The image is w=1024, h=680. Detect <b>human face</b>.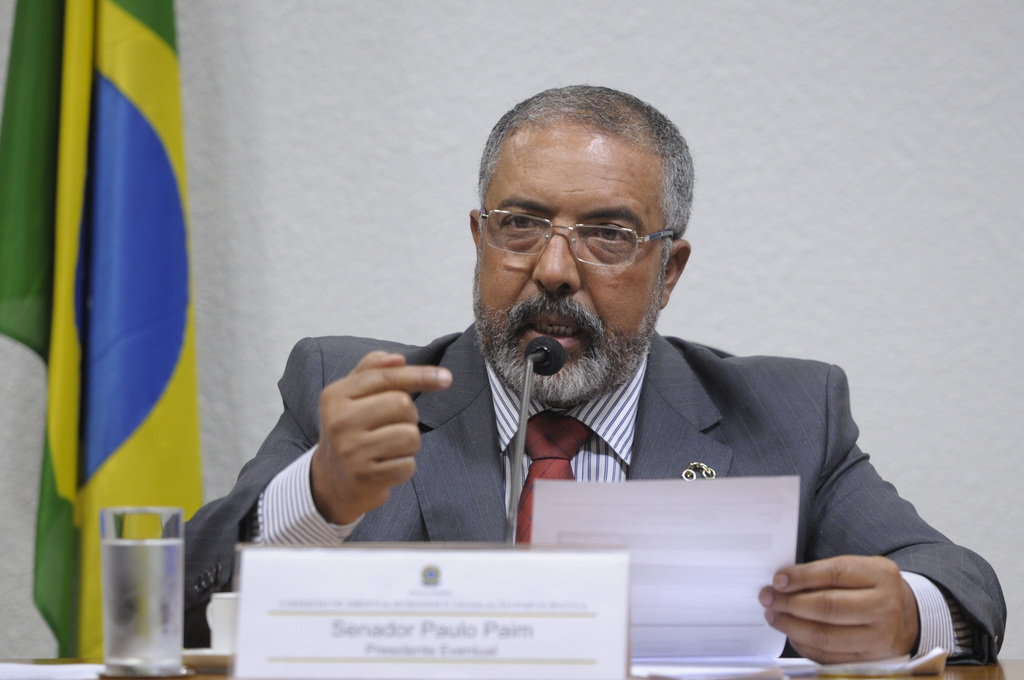
Detection: [473,150,662,396].
